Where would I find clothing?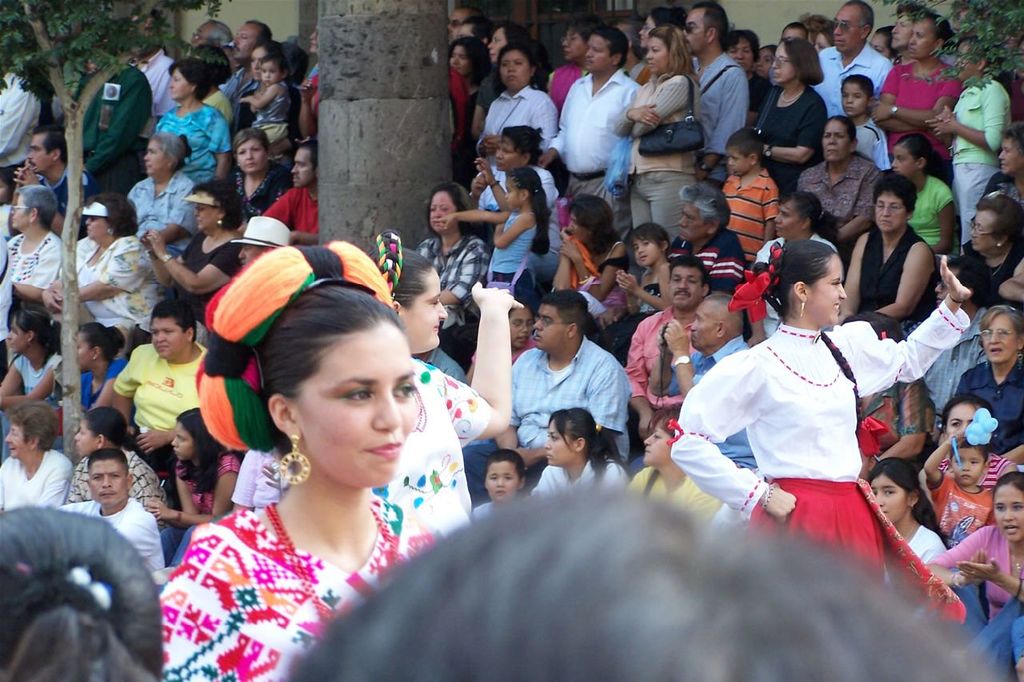
At locate(220, 168, 282, 223).
